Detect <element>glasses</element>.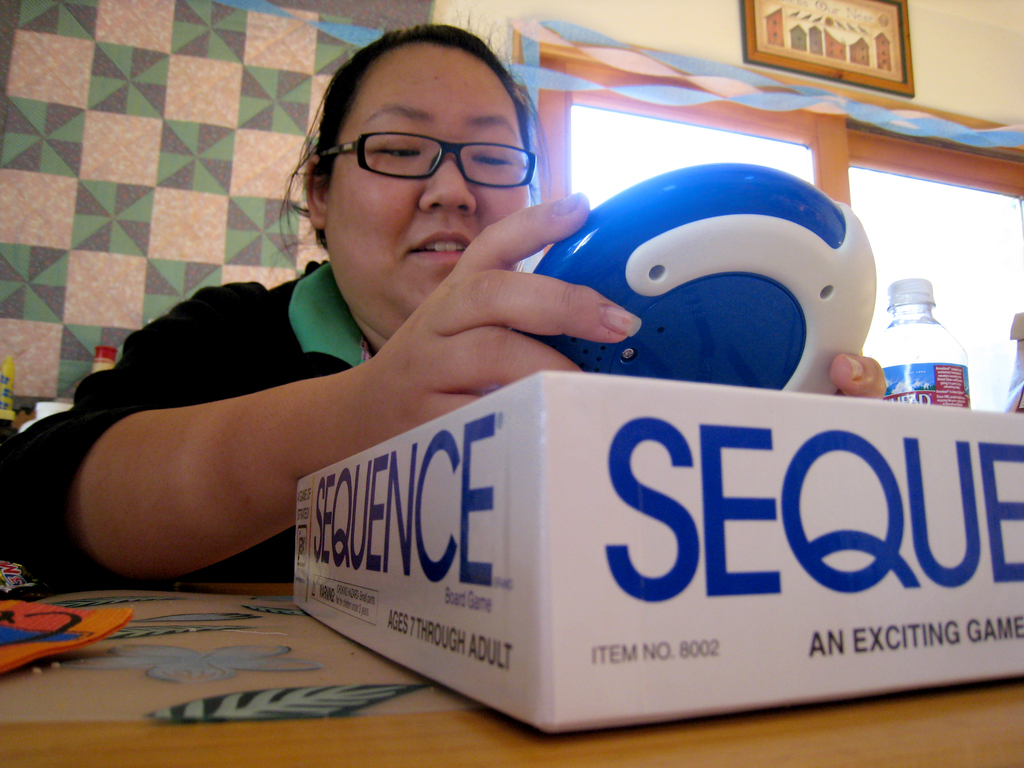
Detected at BBox(321, 128, 536, 194).
